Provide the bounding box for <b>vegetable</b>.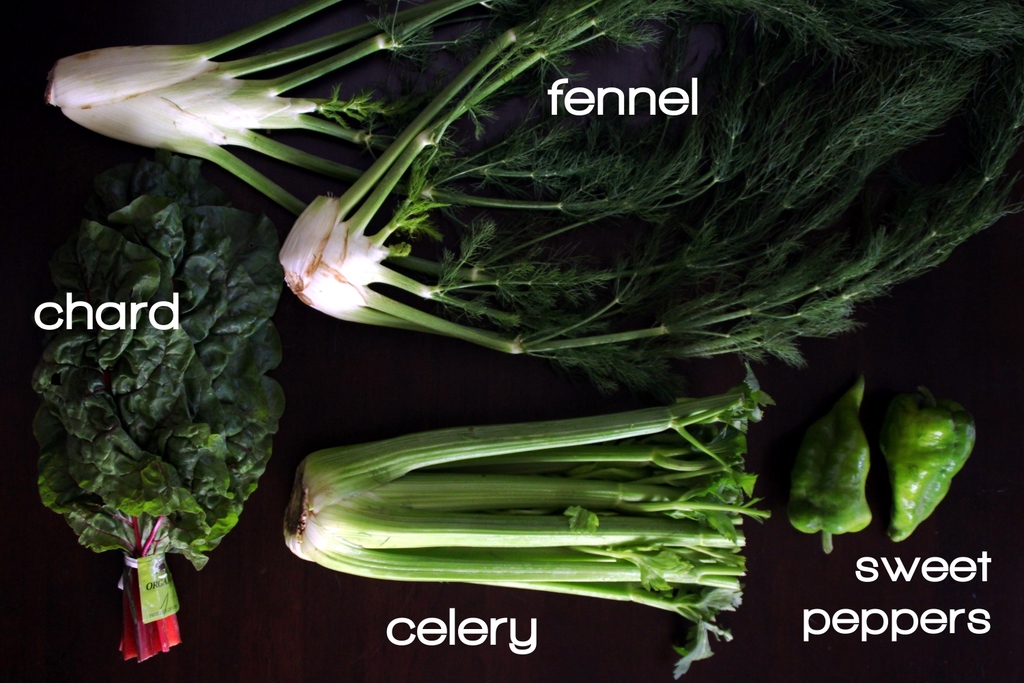
{"left": 17, "top": 157, "right": 274, "bottom": 663}.
